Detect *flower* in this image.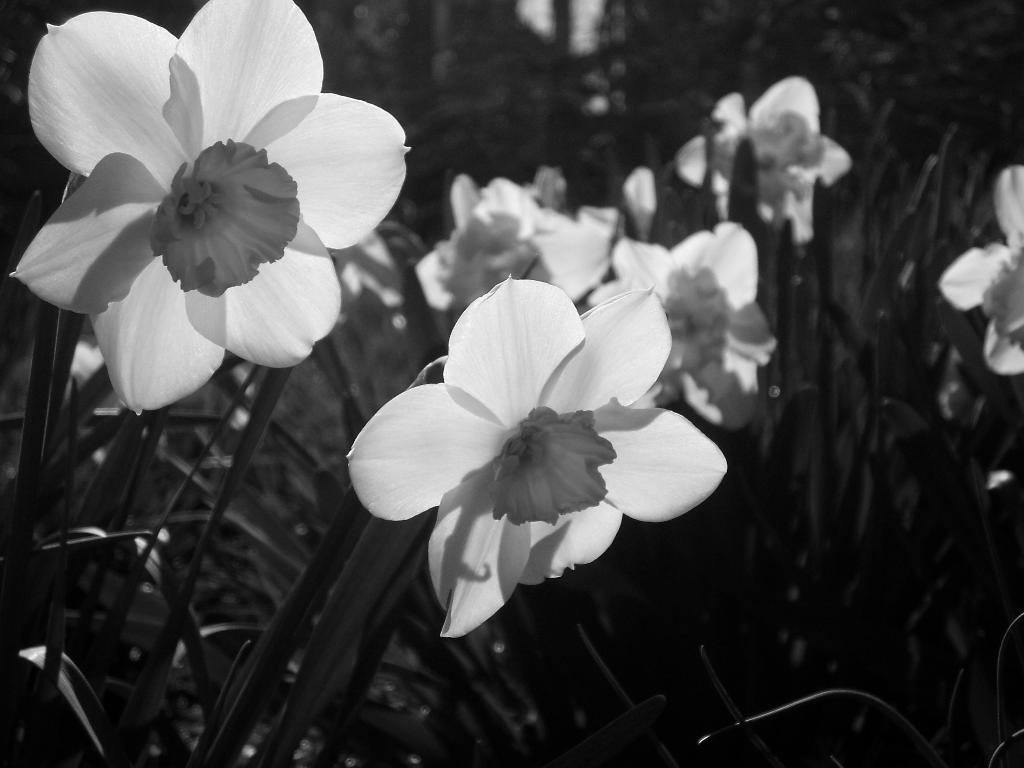
Detection: [left=938, top=165, right=1023, bottom=378].
